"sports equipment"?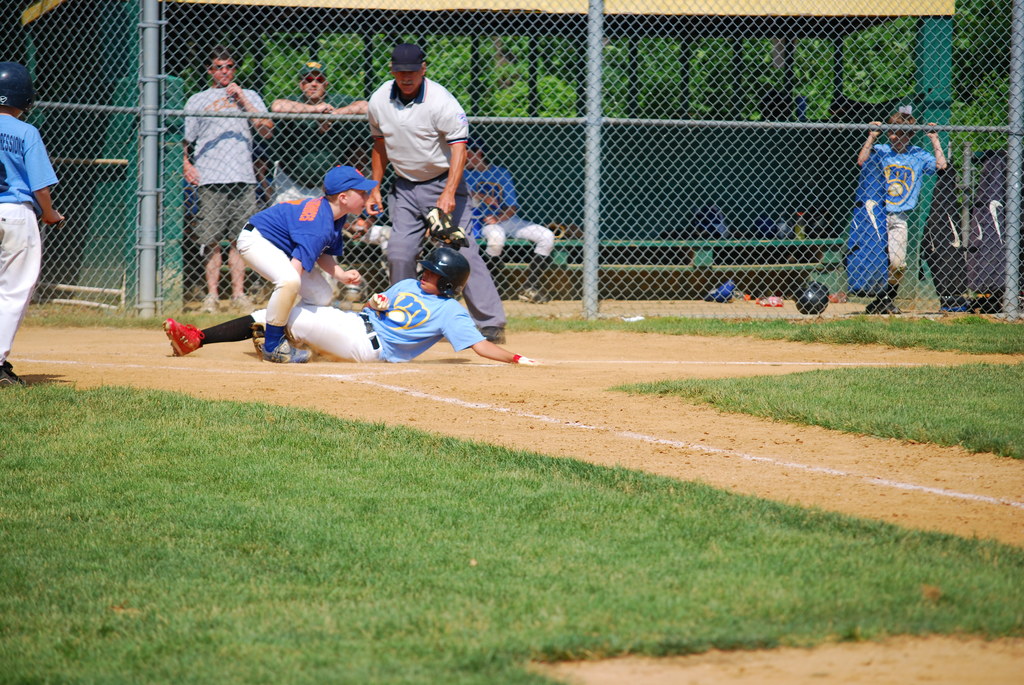
x1=0, y1=61, x2=39, y2=114
